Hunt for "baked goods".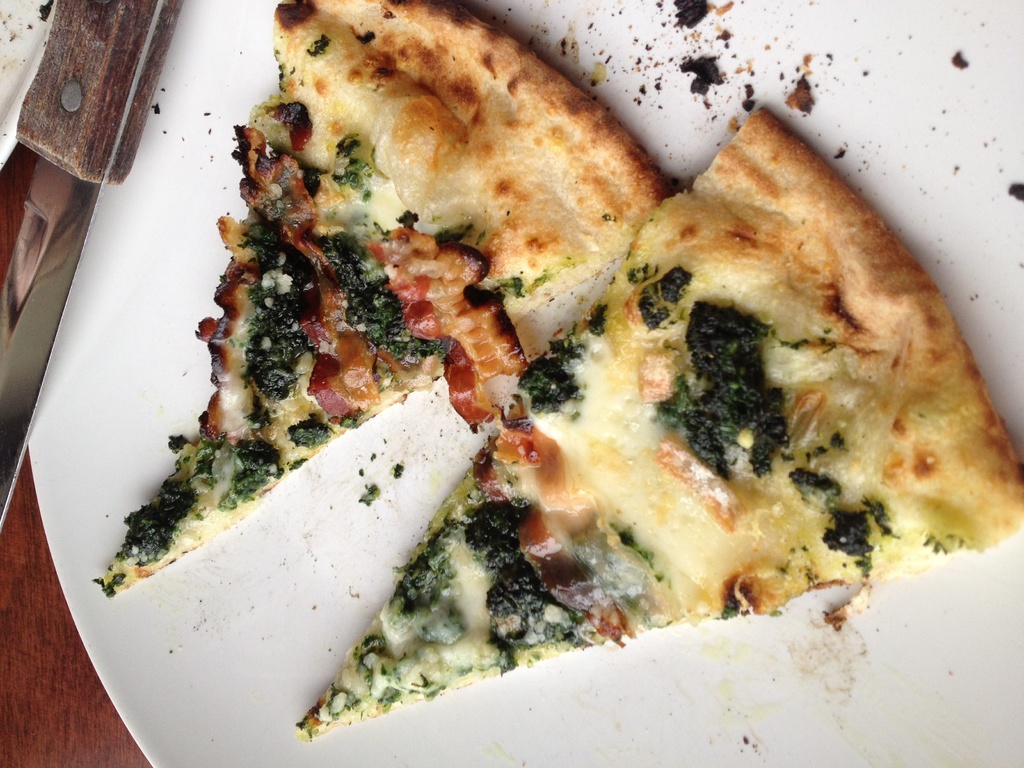
Hunted down at (298,99,1023,744).
